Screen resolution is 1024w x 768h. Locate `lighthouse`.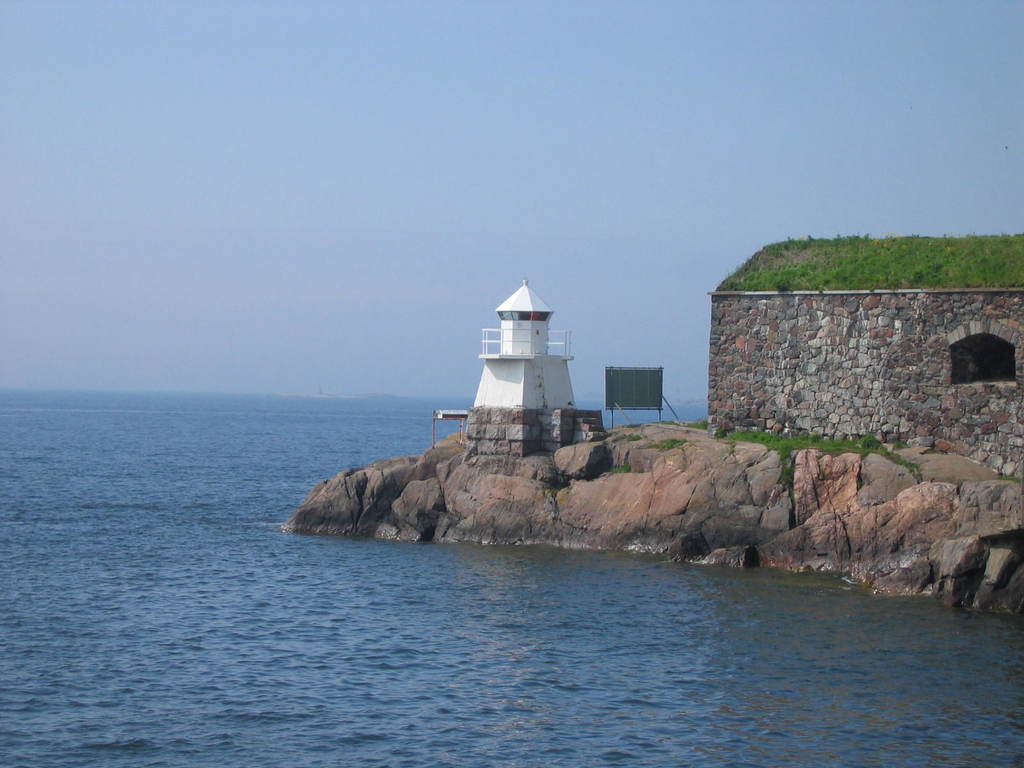
region(449, 269, 591, 468).
